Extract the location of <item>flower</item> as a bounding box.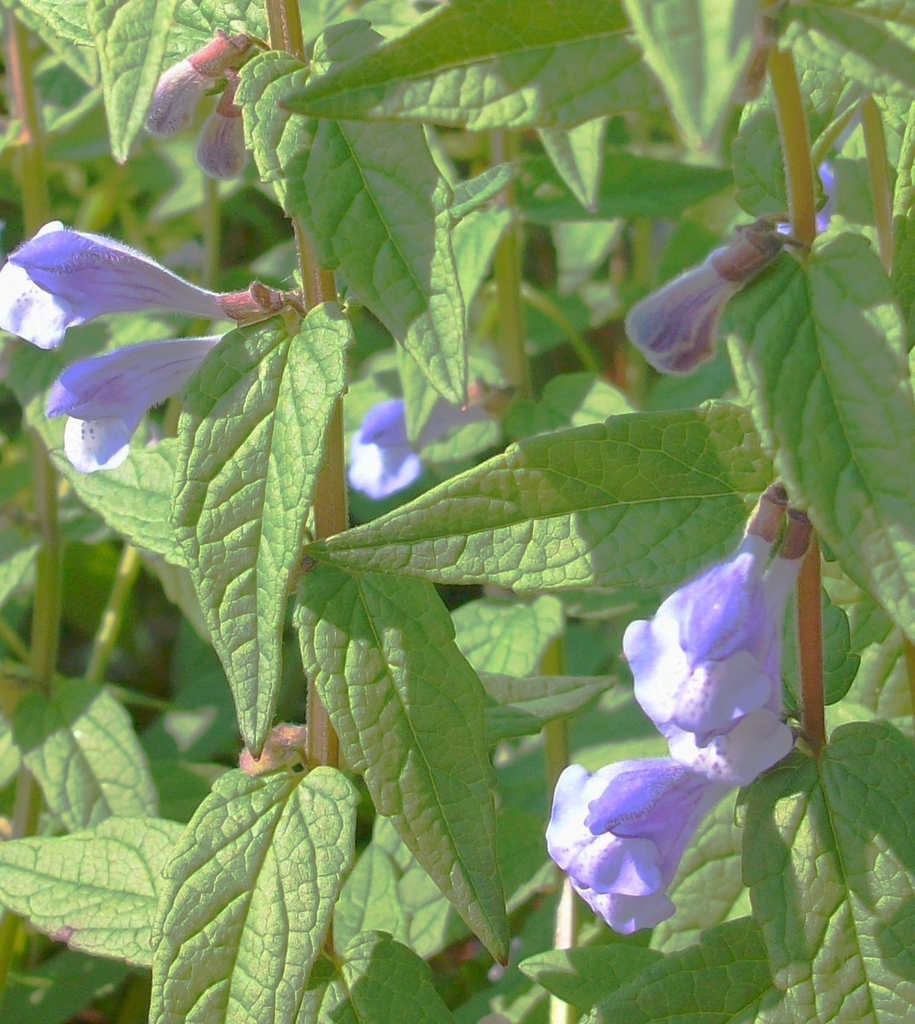
537:730:797:932.
